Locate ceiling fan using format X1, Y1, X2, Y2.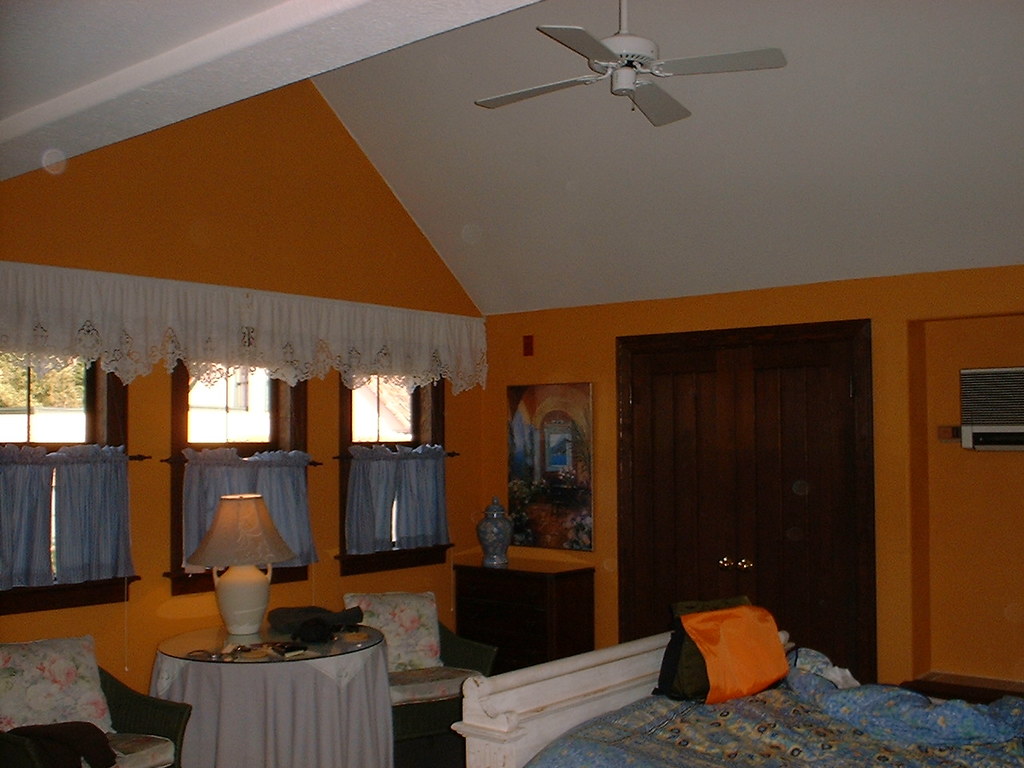
479, 11, 782, 146.
